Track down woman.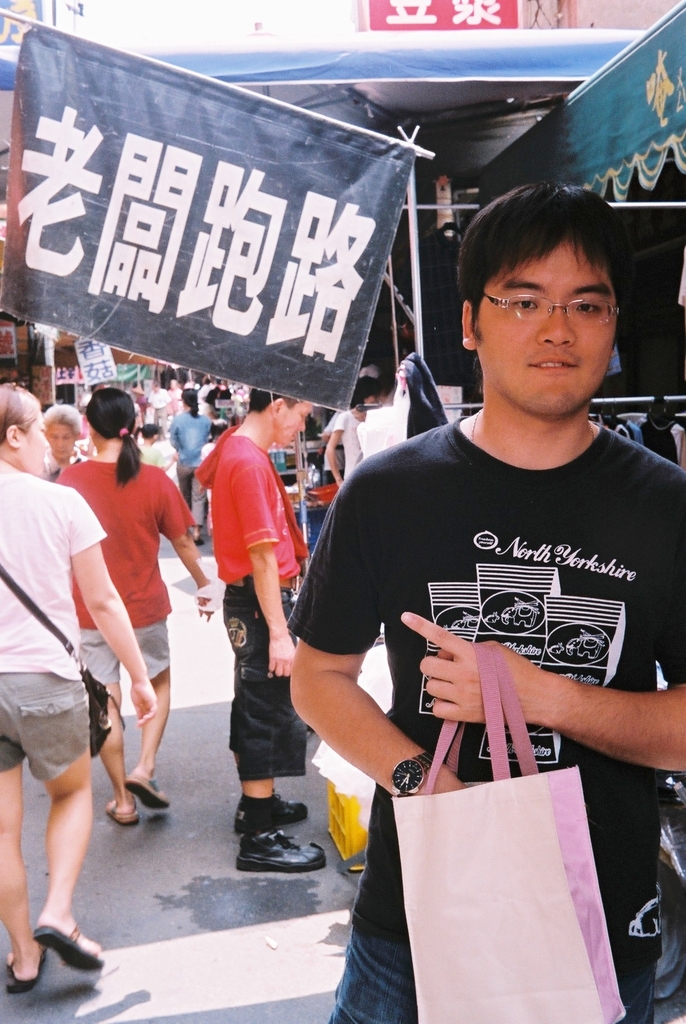
Tracked to {"left": 0, "top": 385, "right": 158, "bottom": 989}.
